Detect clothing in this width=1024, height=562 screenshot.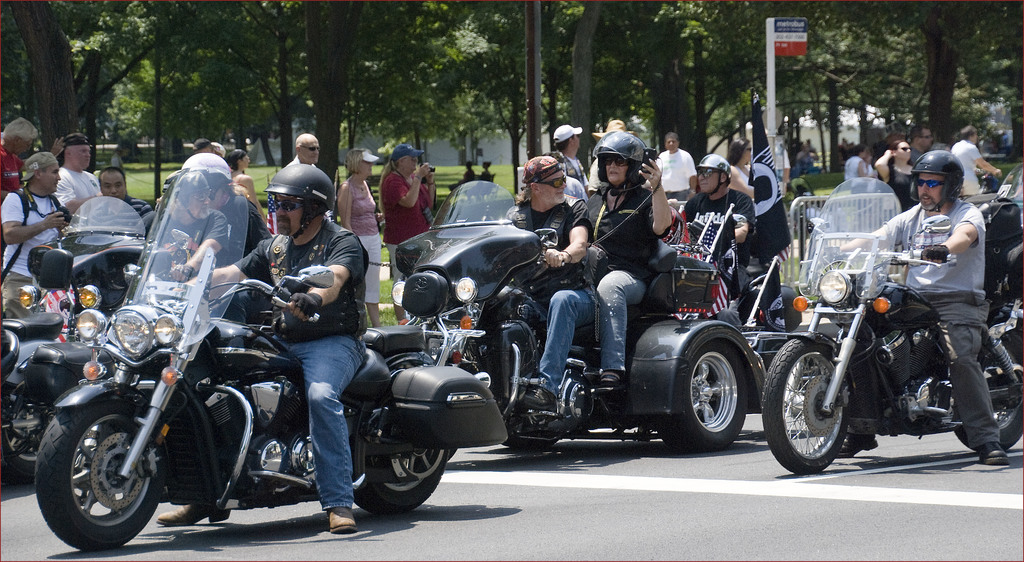
Detection: [340, 184, 380, 299].
